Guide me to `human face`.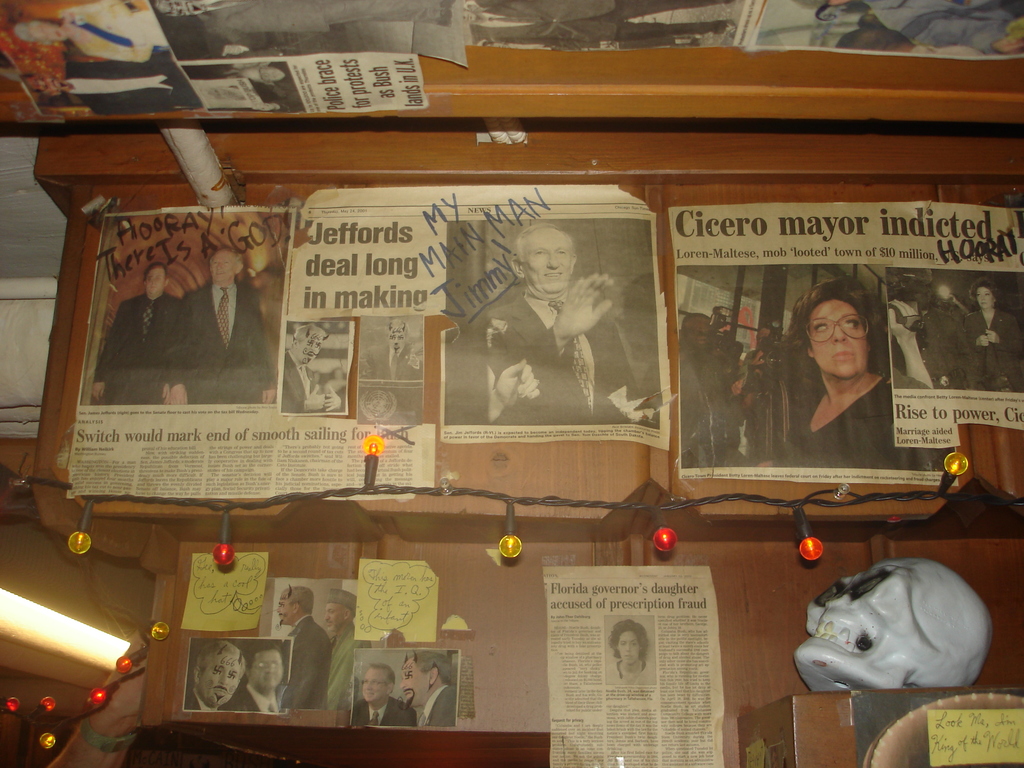
Guidance: [200, 648, 243, 705].
